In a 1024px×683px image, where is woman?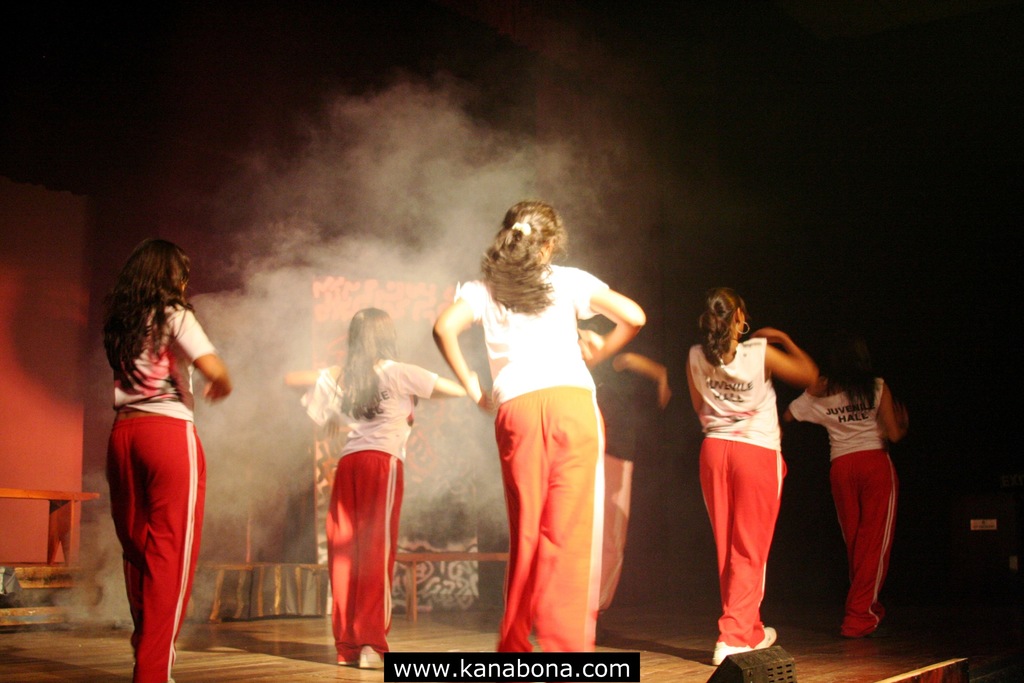
BBox(280, 304, 465, 672).
